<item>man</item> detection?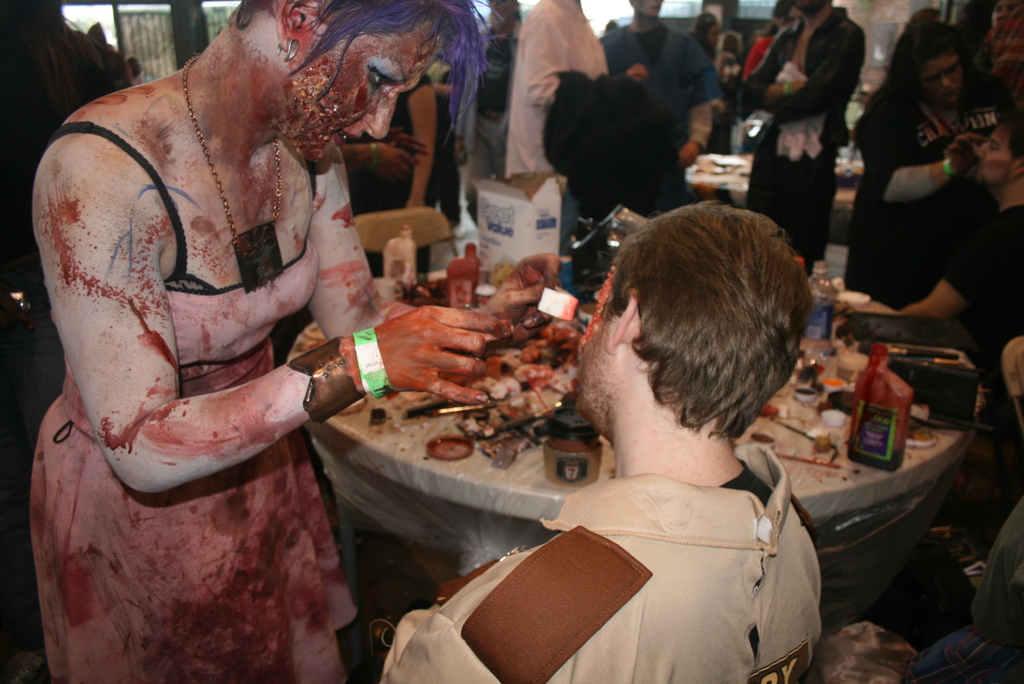
{"x1": 724, "y1": 0, "x2": 872, "y2": 273}
